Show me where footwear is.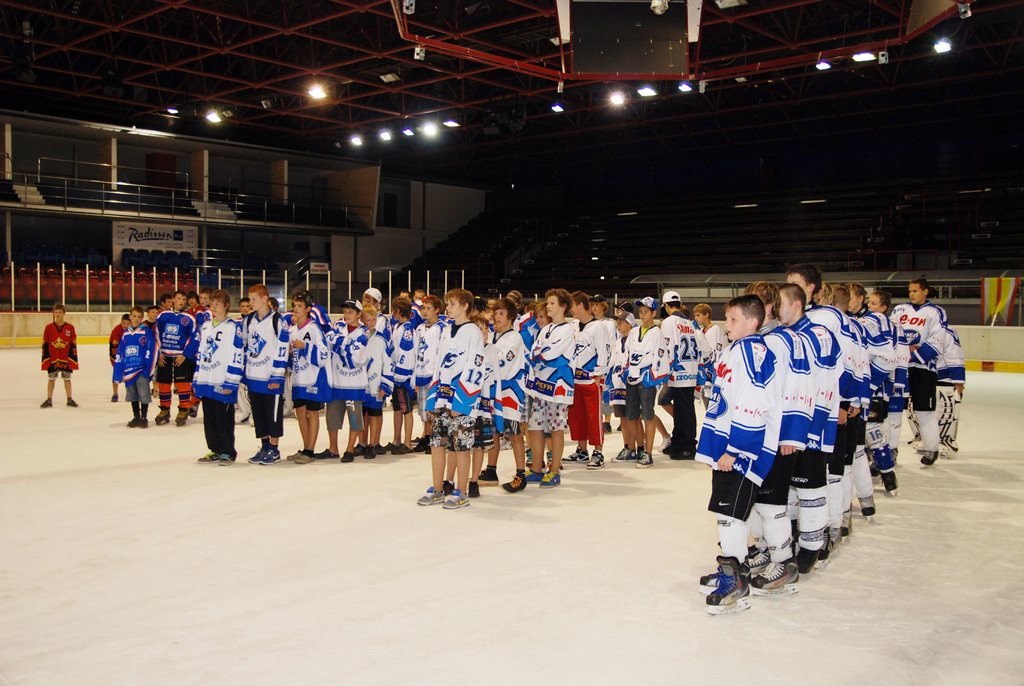
footwear is at [left=219, top=453, right=234, bottom=466].
